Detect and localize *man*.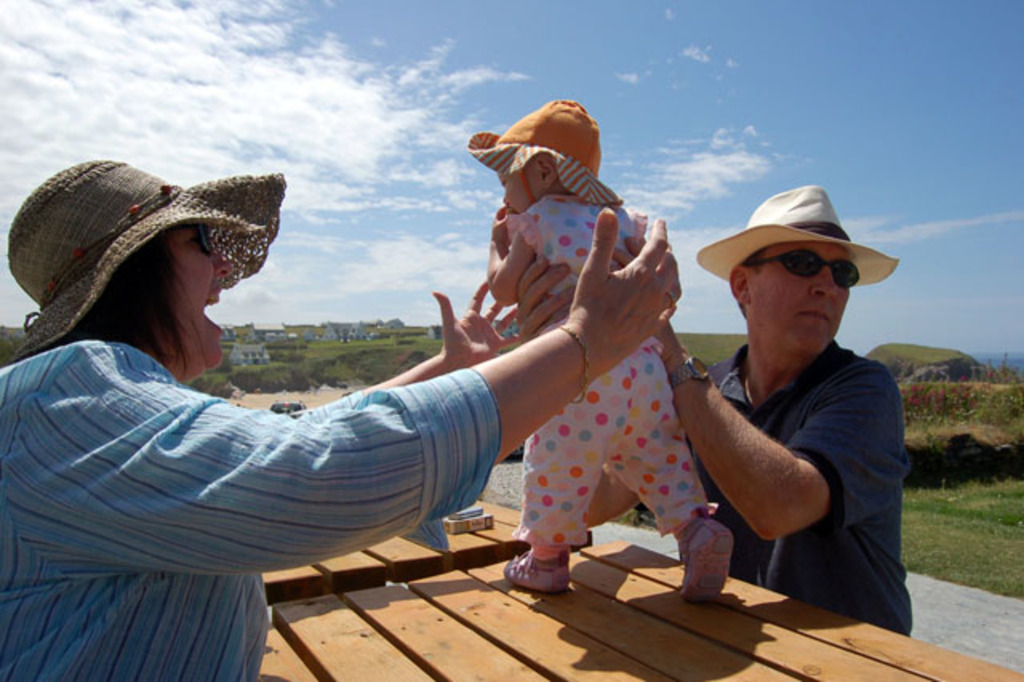
Localized at box(645, 178, 920, 637).
